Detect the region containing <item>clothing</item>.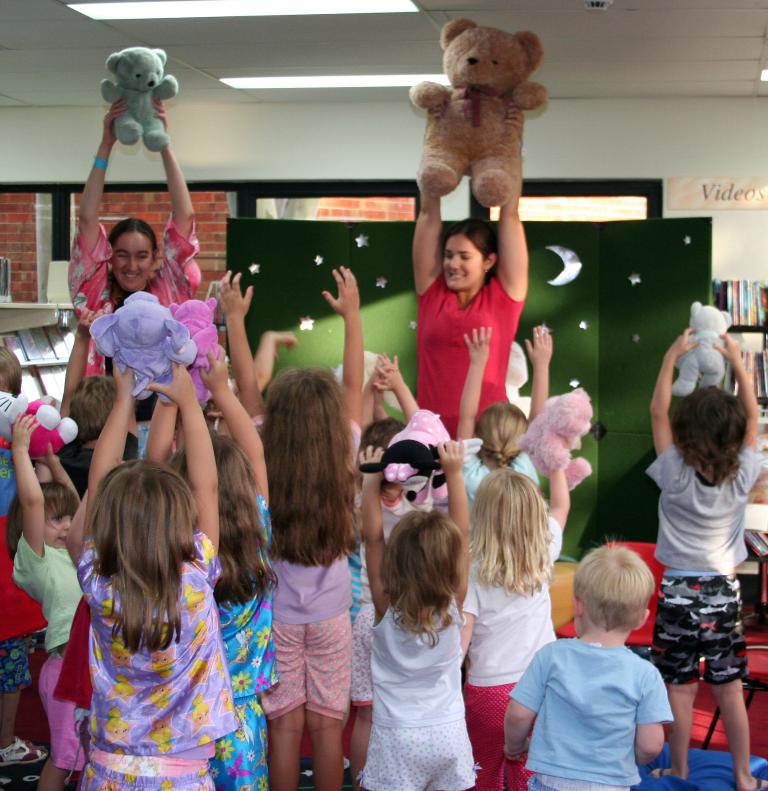
bbox=(48, 528, 261, 770).
